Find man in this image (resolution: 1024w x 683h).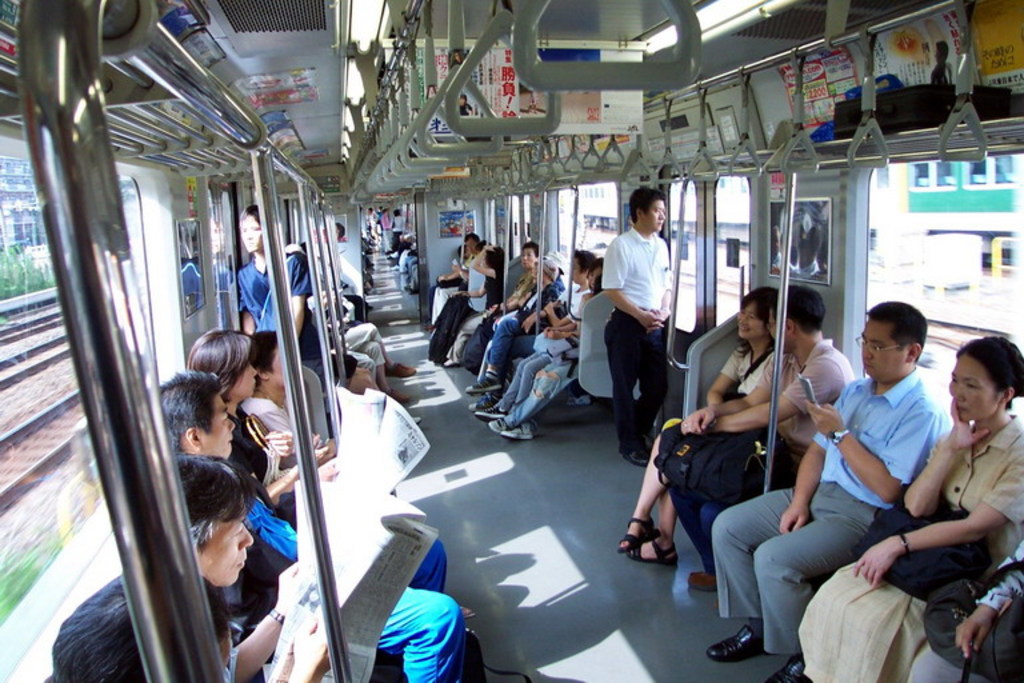
box=[663, 284, 851, 576].
